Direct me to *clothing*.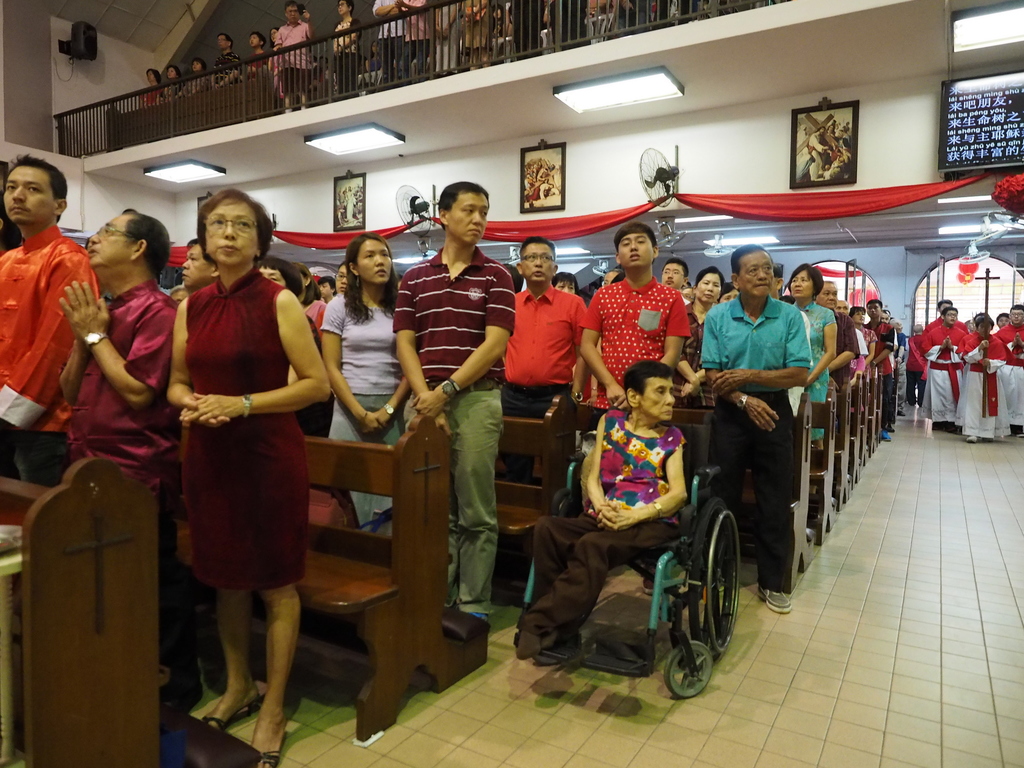
Direction: <region>310, 294, 408, 508</region>.
